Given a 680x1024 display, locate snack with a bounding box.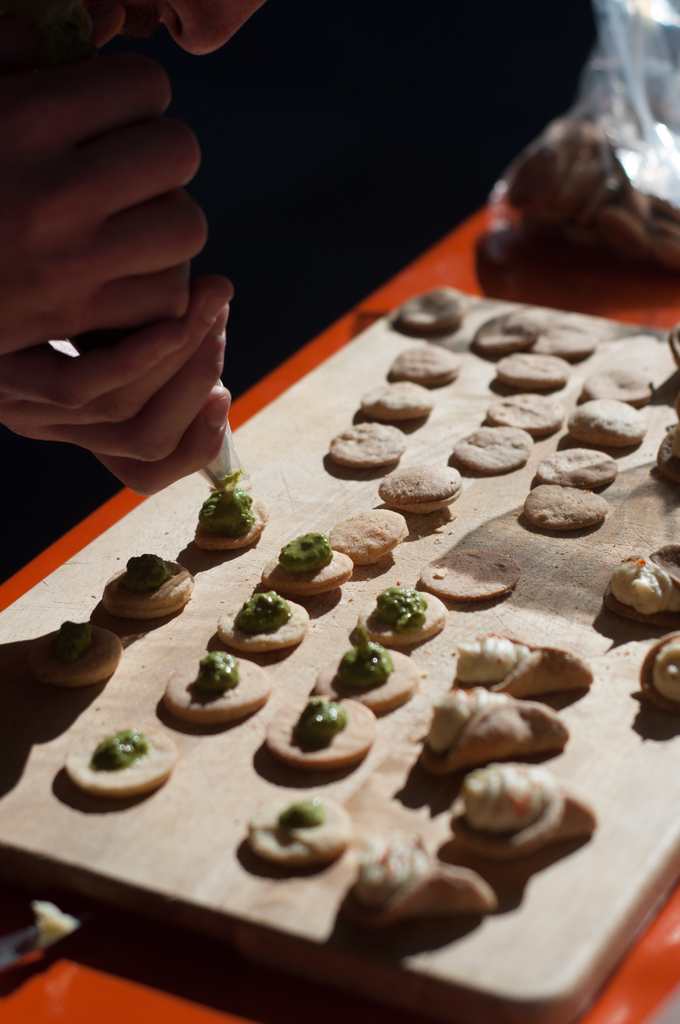
Located: BBox(485, 396, 566, 438).
